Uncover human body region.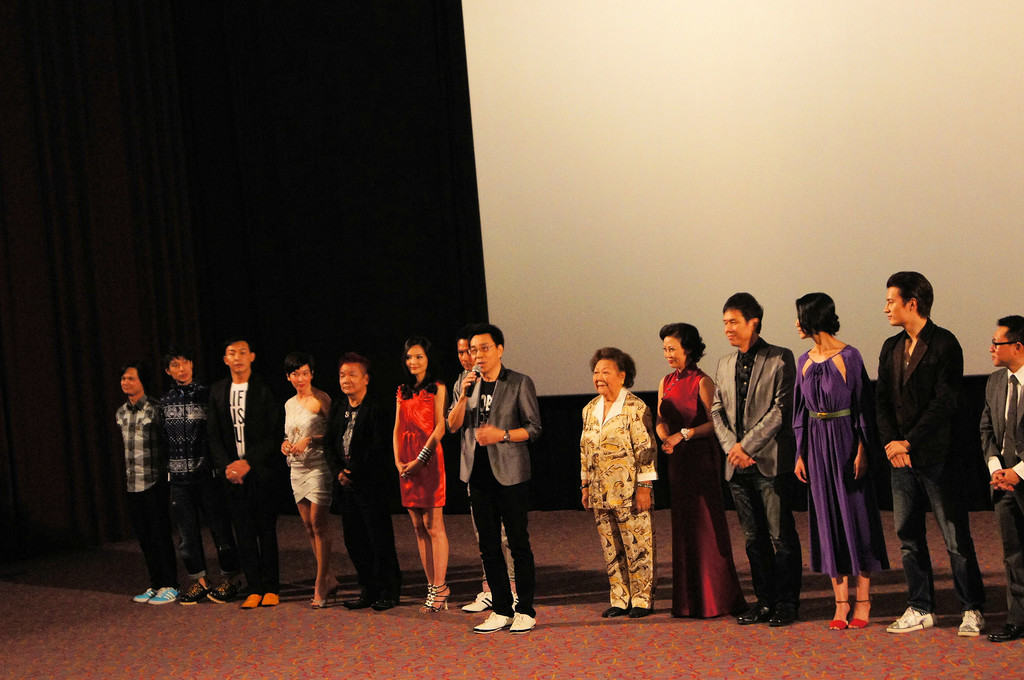
Uncovered: 117/404/189/614.
